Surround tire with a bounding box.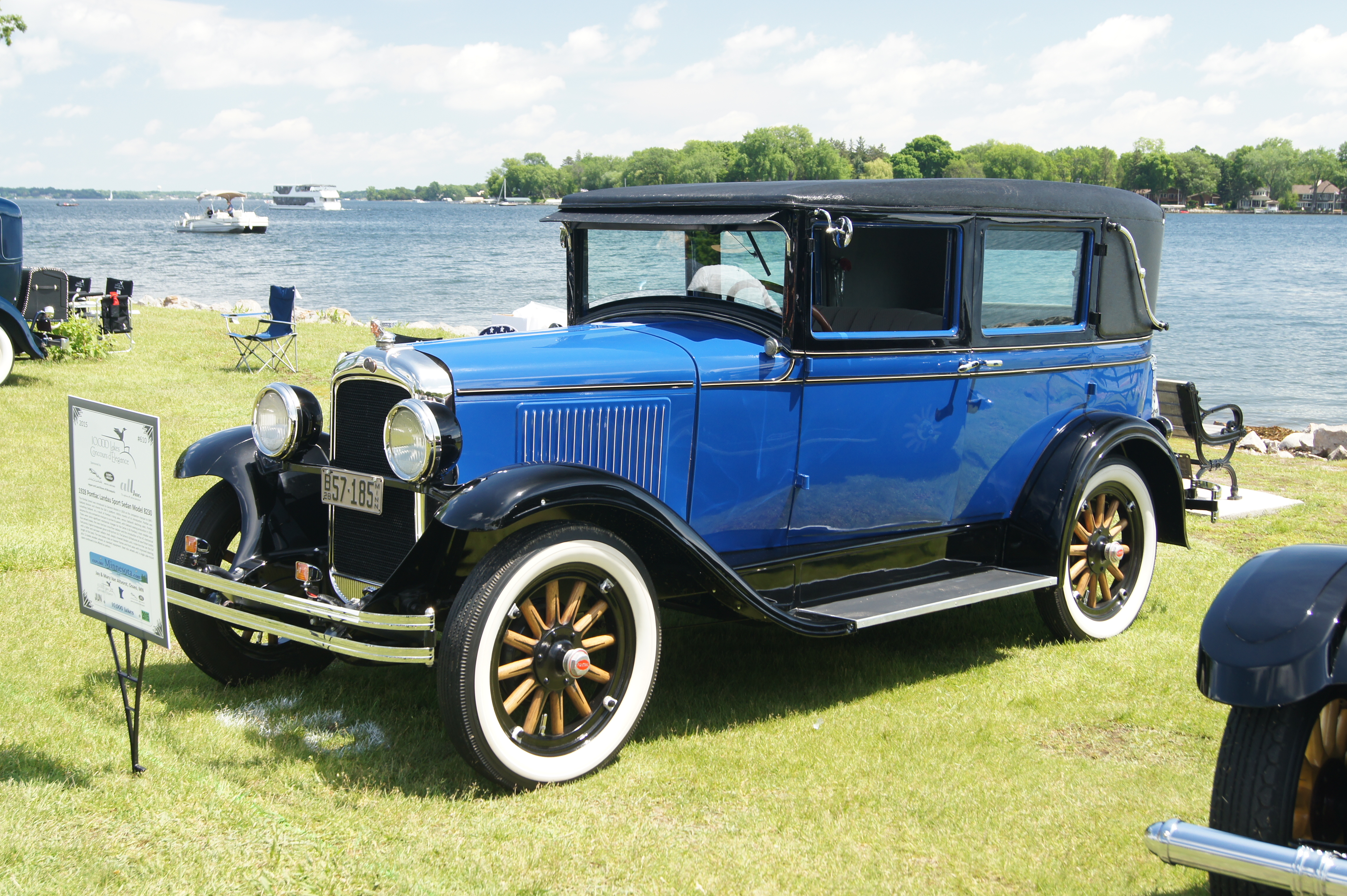
x1=128 y1=152 x2=195 y2=232.
